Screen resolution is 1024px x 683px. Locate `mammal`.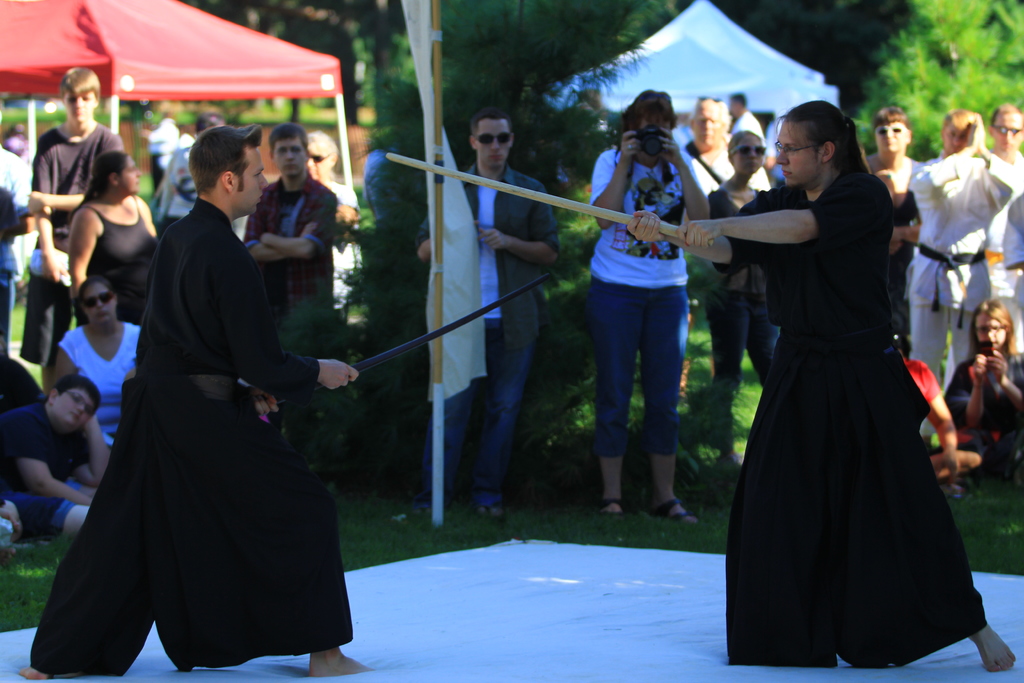
pyautogui.locateOnScreen(19, 64, 125, 372).
